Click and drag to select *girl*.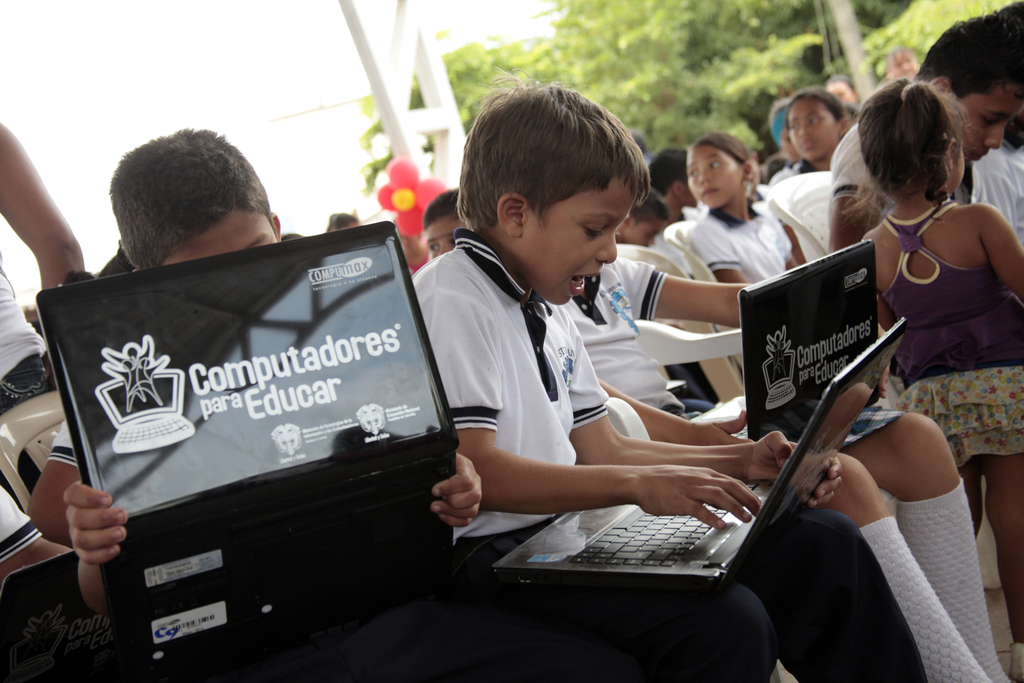
Selection: [left=765, top=88, right=857, bottom=183].
